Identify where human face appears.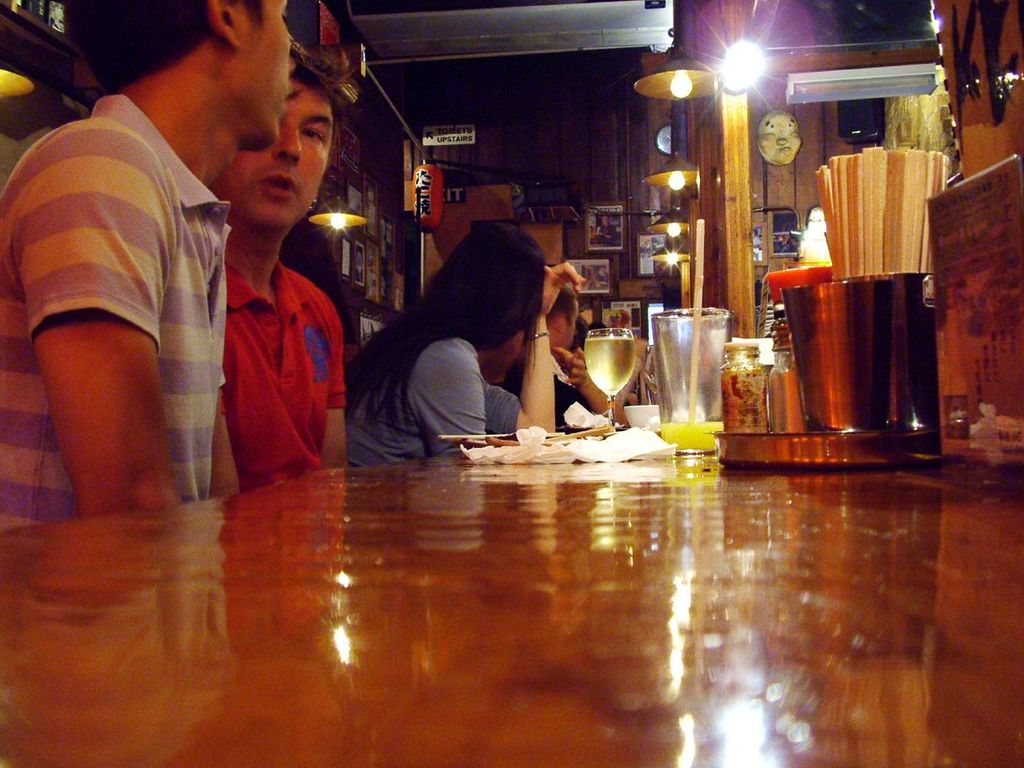
Appears at bbox(241, 1, 294, 141).
